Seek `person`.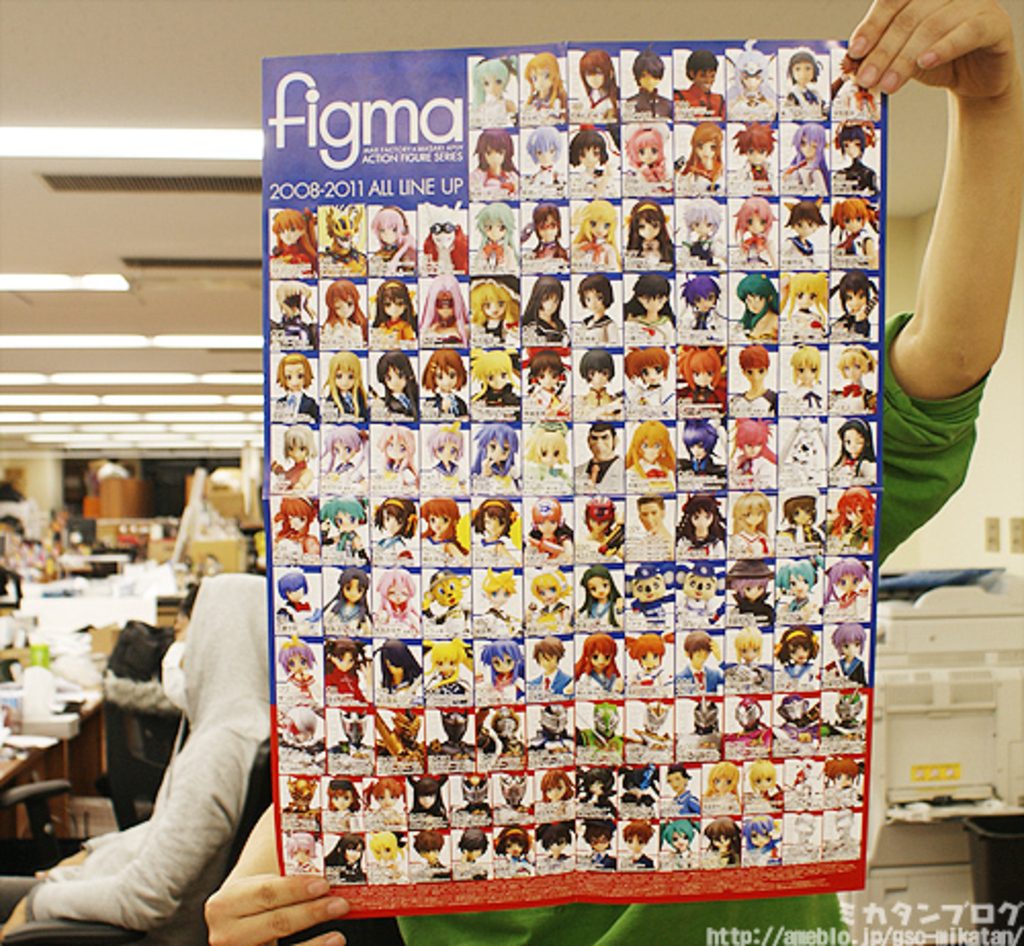
detection(618, 123, 674, 188).
